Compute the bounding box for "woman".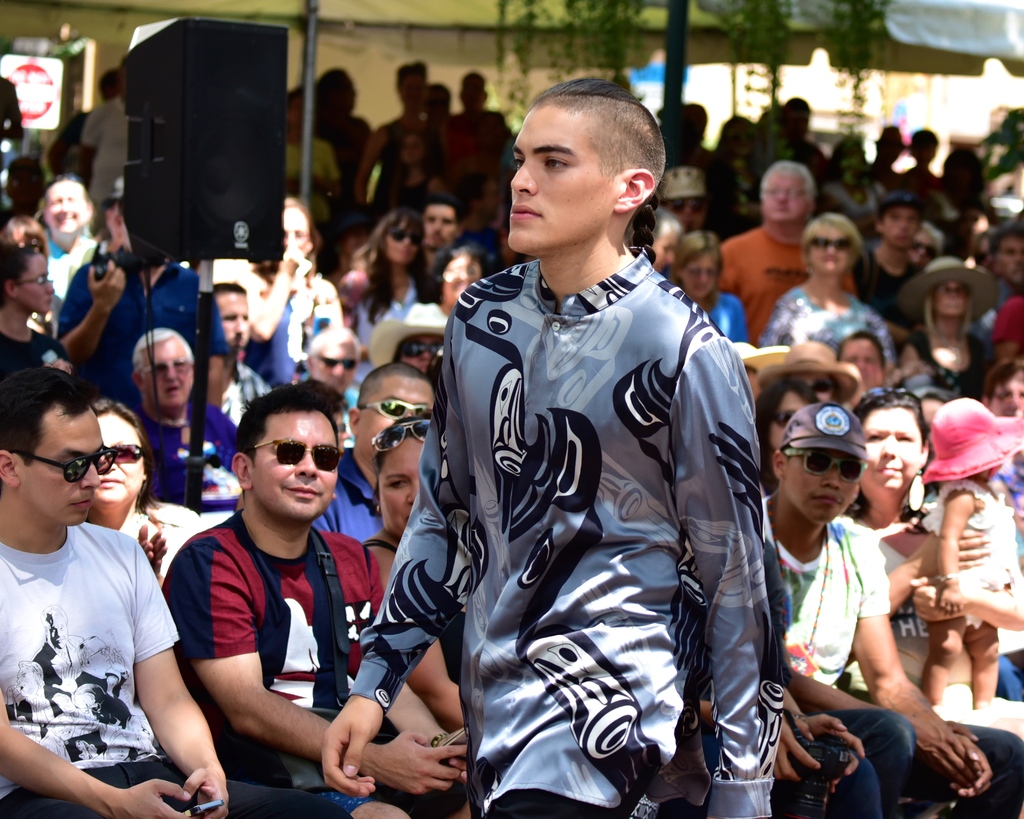
box(899, 254, 994, 393).
